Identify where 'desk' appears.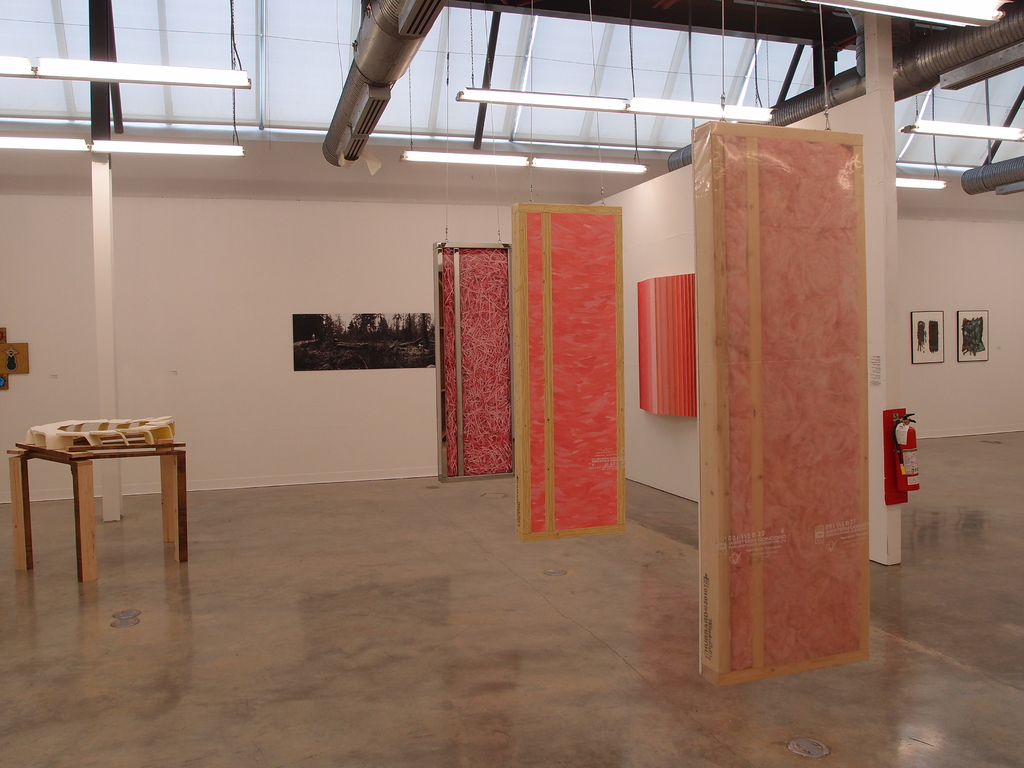
Appears at (left=16, top=398, right=182, bottom=585).
